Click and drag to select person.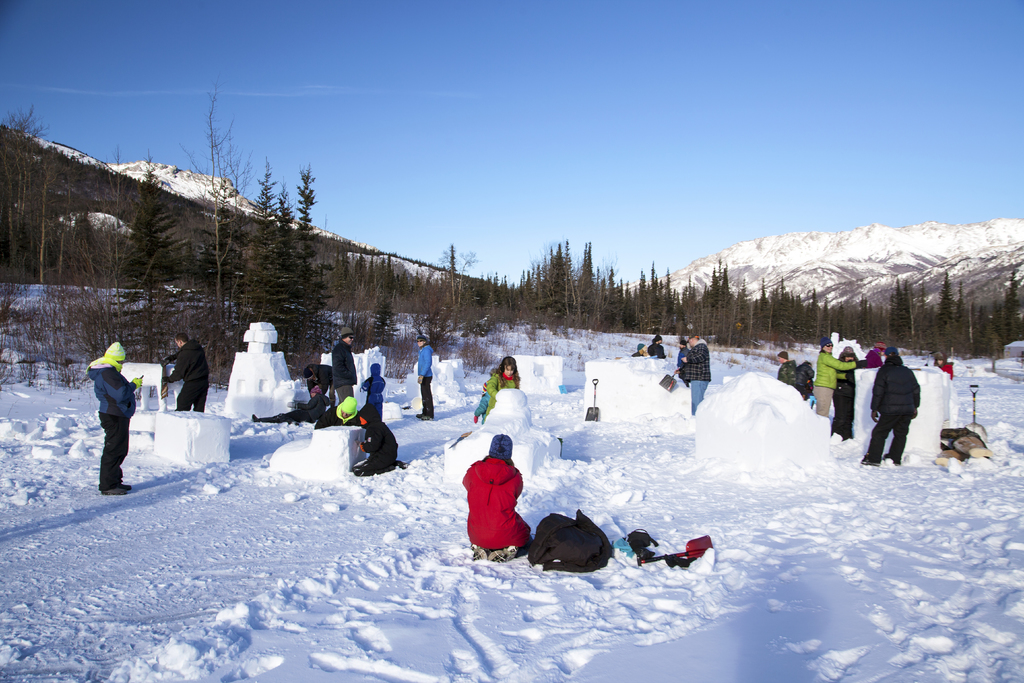
Selection: bbox(412, 334, 434, 418).
